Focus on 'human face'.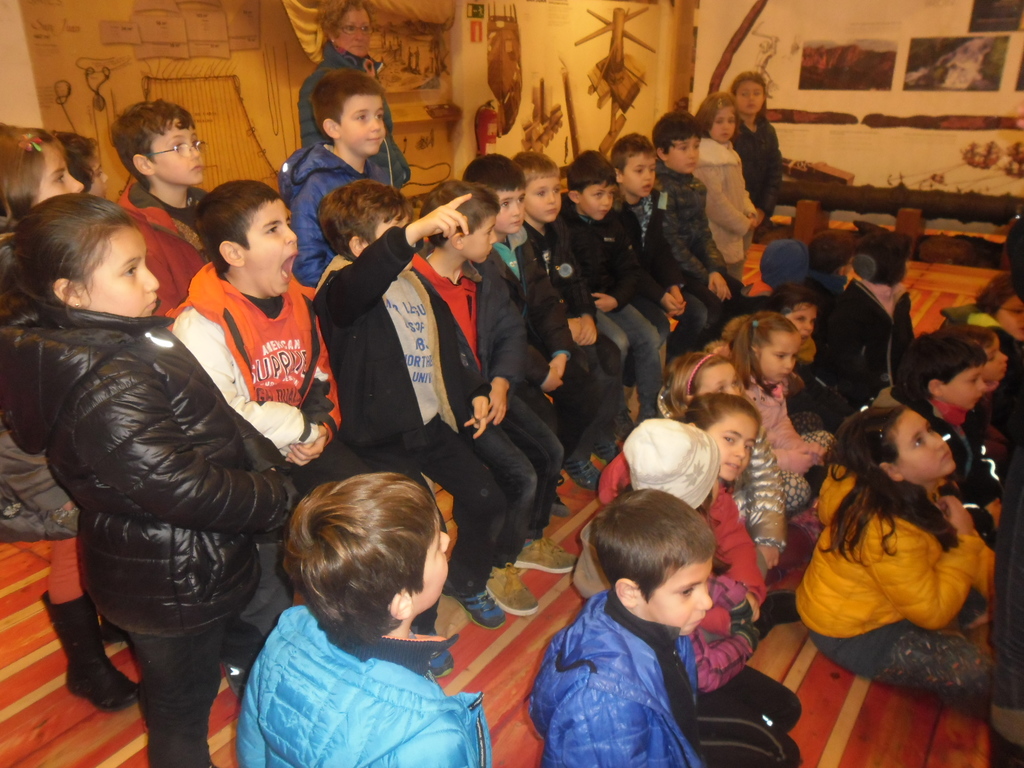
Focused at {"x1": 625, "y1": 154, "x2": 653, "y2": 198}.
